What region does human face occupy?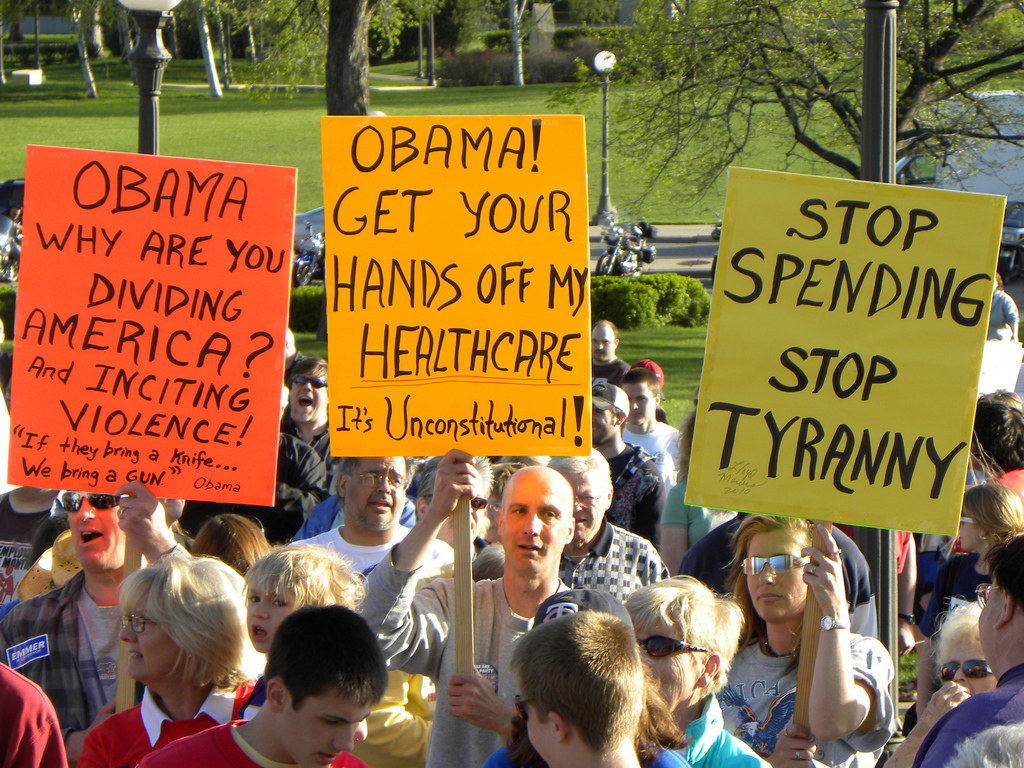
{"left": 941, "top": 637, "right": 996, "bottom": 698}.
